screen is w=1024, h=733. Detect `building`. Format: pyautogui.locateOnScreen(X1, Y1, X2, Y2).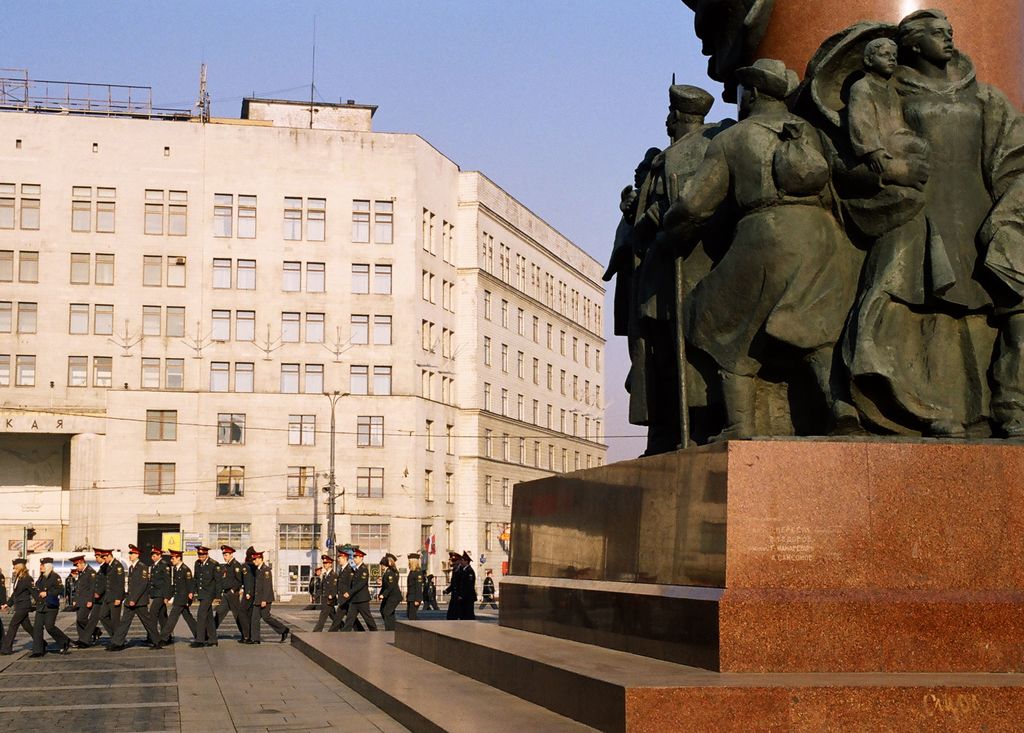
pyautogui.locateOnScreen(0, 69, 609, 602).
